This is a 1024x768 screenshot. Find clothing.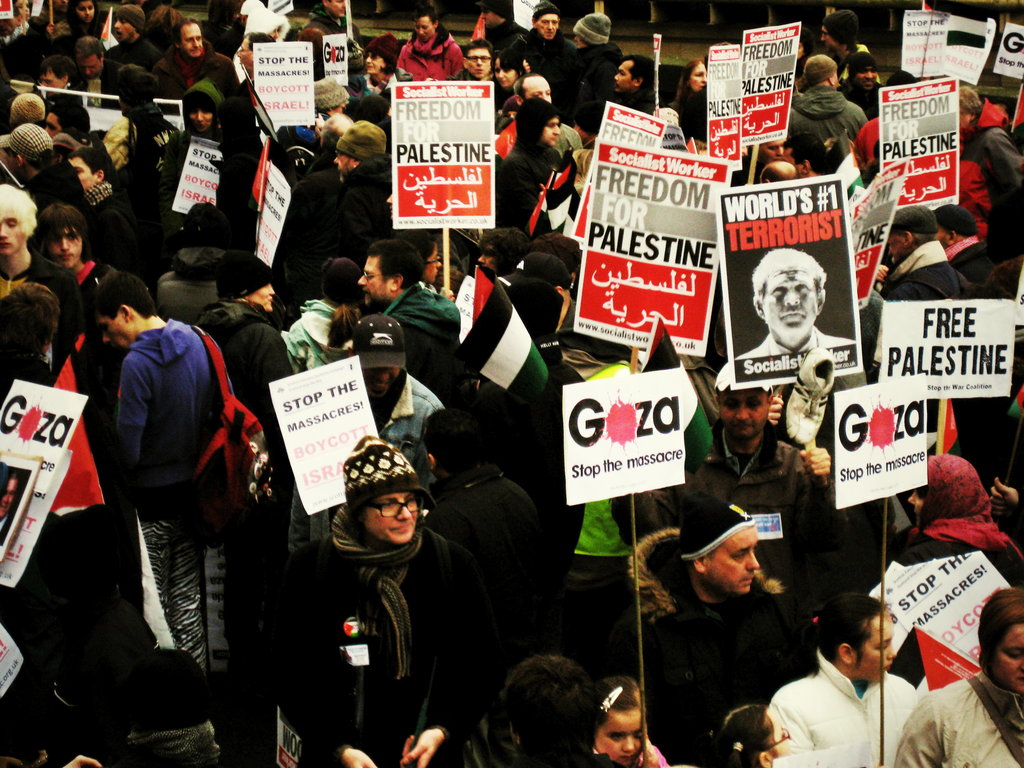
Bounding box: [388, 38, 456, 93].
